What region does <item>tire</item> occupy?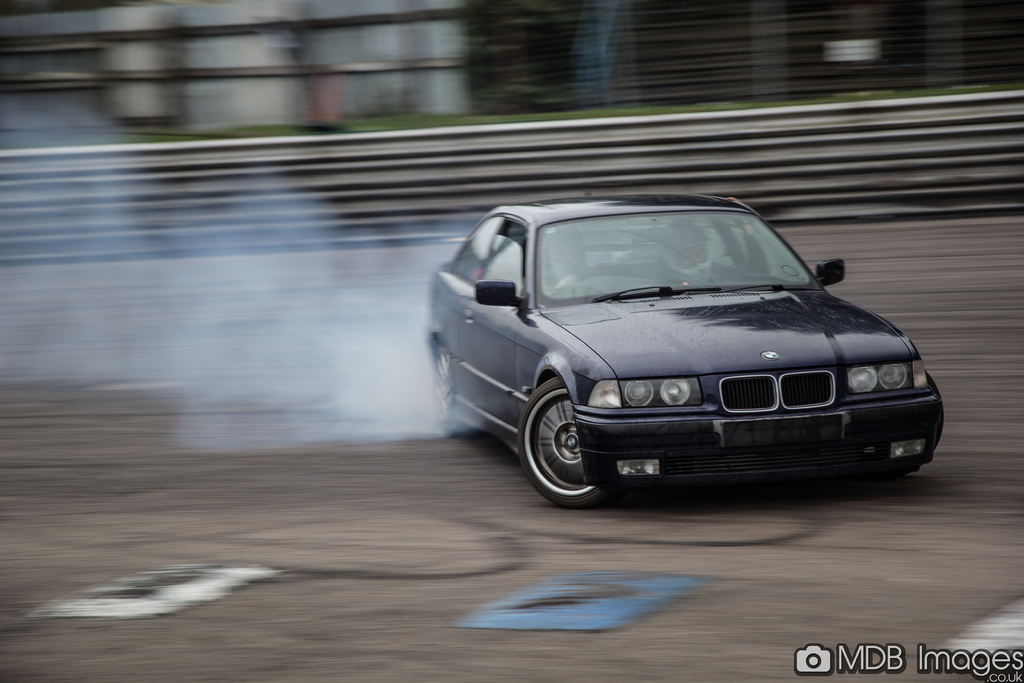
(left=538, top=384, right=610, bottom=510).
